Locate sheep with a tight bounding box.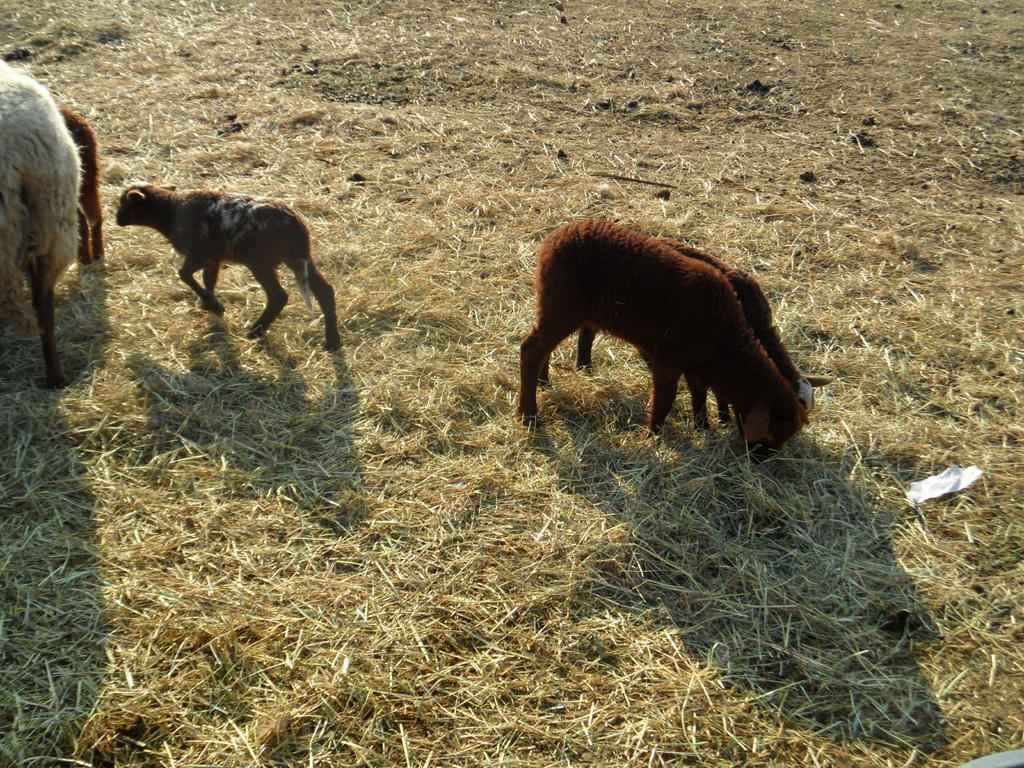
l=111, t=188, r=340, b=353.
